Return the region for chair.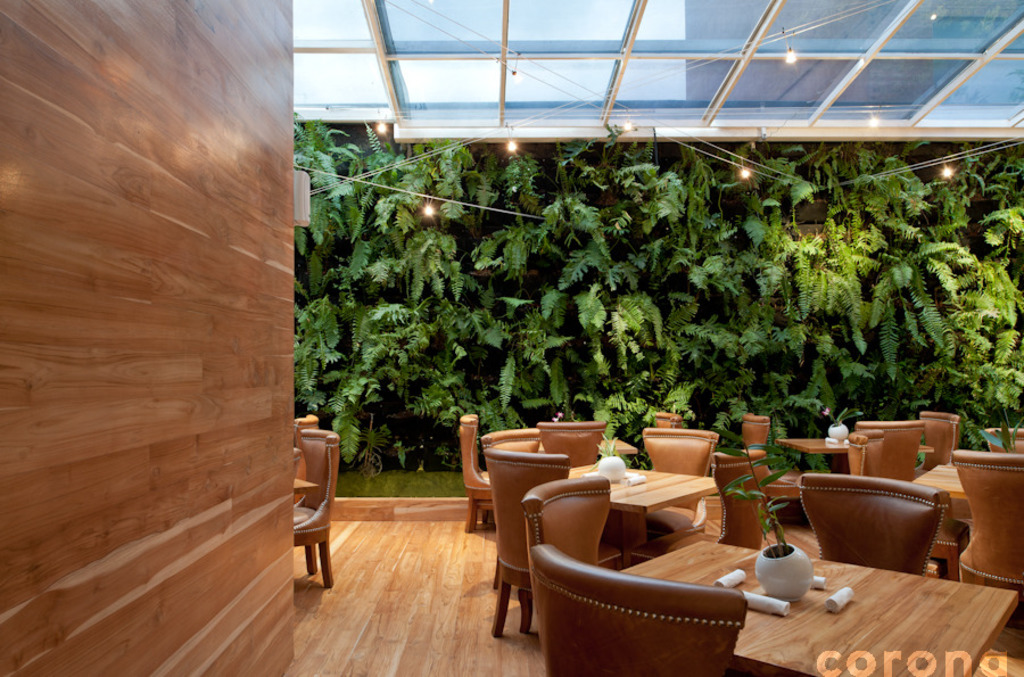
{"x1": 653, "y1": 446, "x2": 774, "y2": 550}.
